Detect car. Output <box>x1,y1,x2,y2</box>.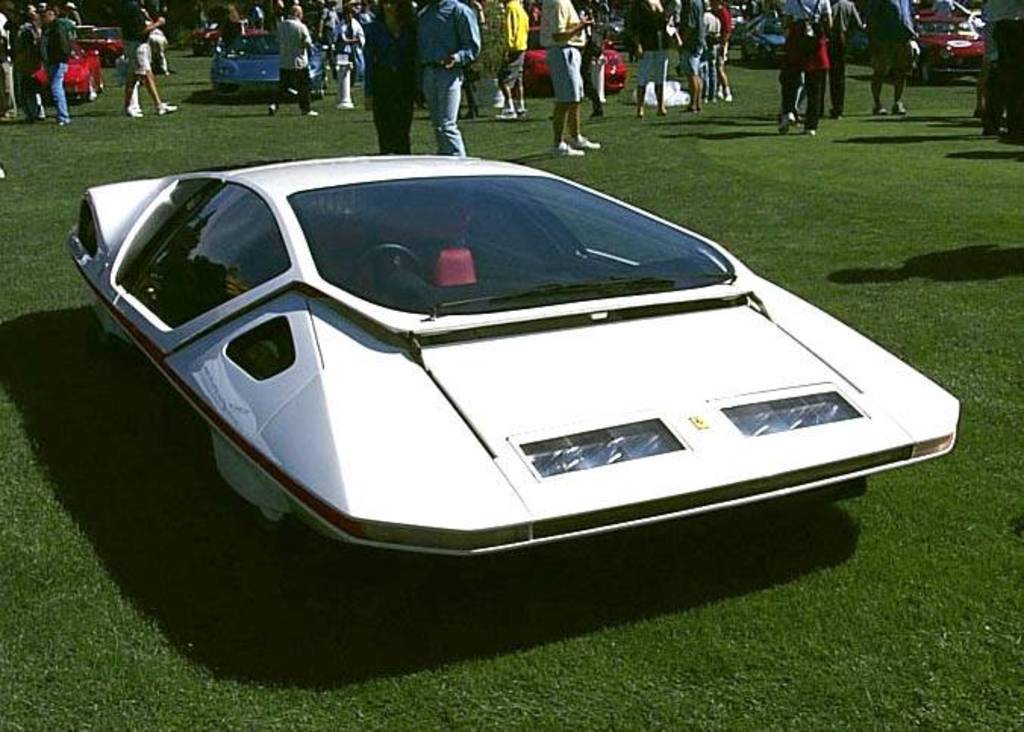
<box>208,30,329,102</box>.
